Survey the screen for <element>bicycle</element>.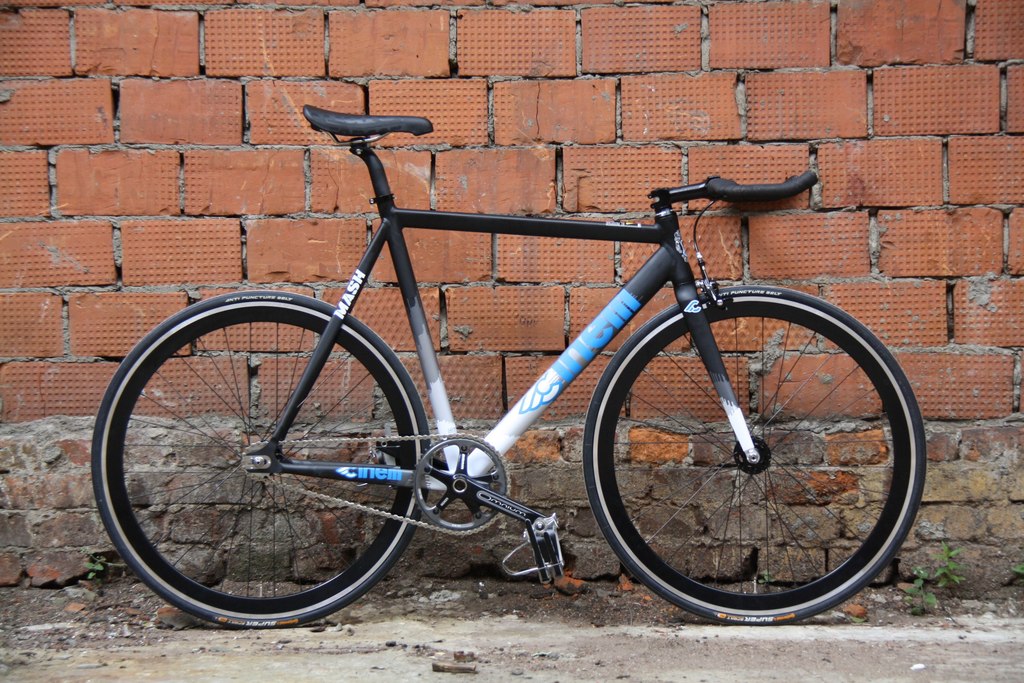
Survey found: 108, 91, 933, 646.
